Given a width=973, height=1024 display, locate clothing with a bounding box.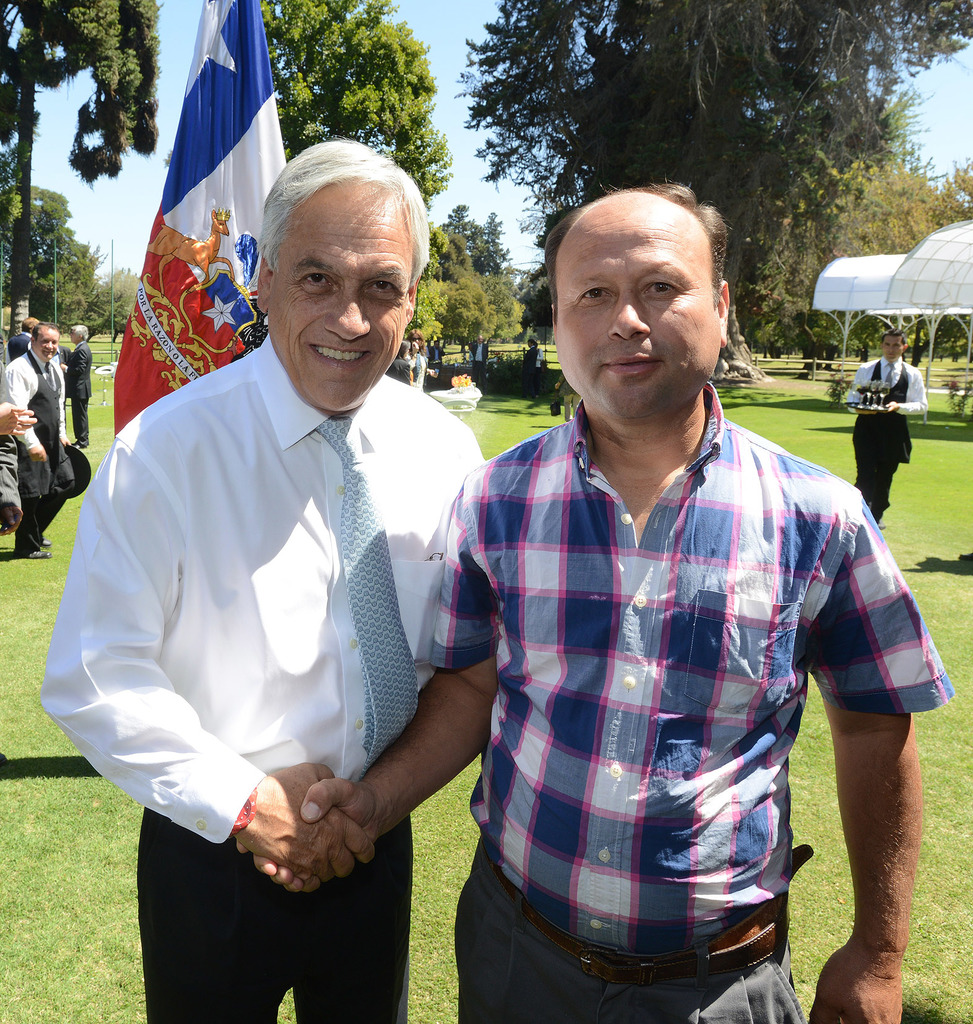
Located: (x1=428, y1=344, x2=446, y2=363).
